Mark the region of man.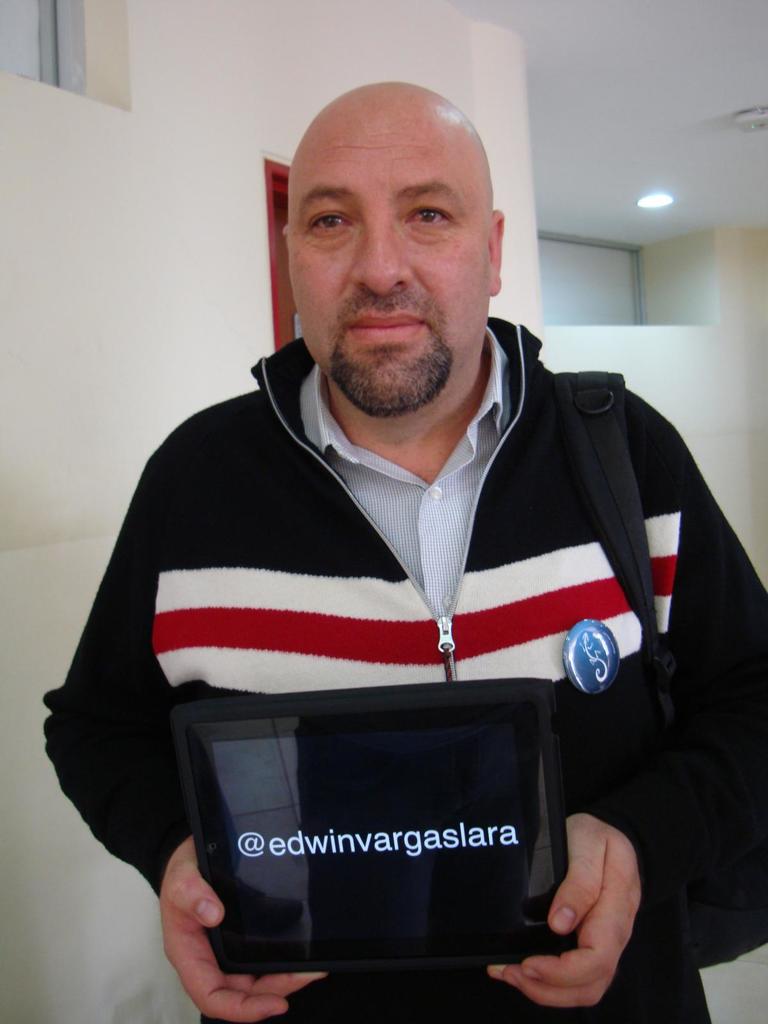
Region: 52:92:762:988.
